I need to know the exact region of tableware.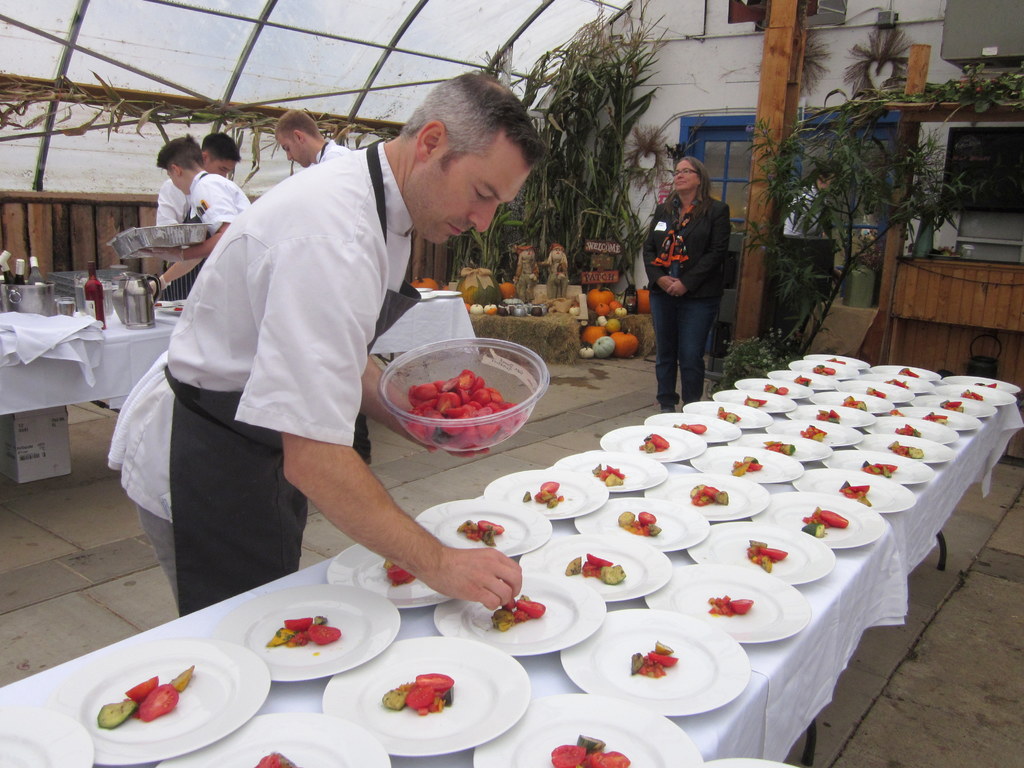
Region: bbox(792, 466, 911, 516).
